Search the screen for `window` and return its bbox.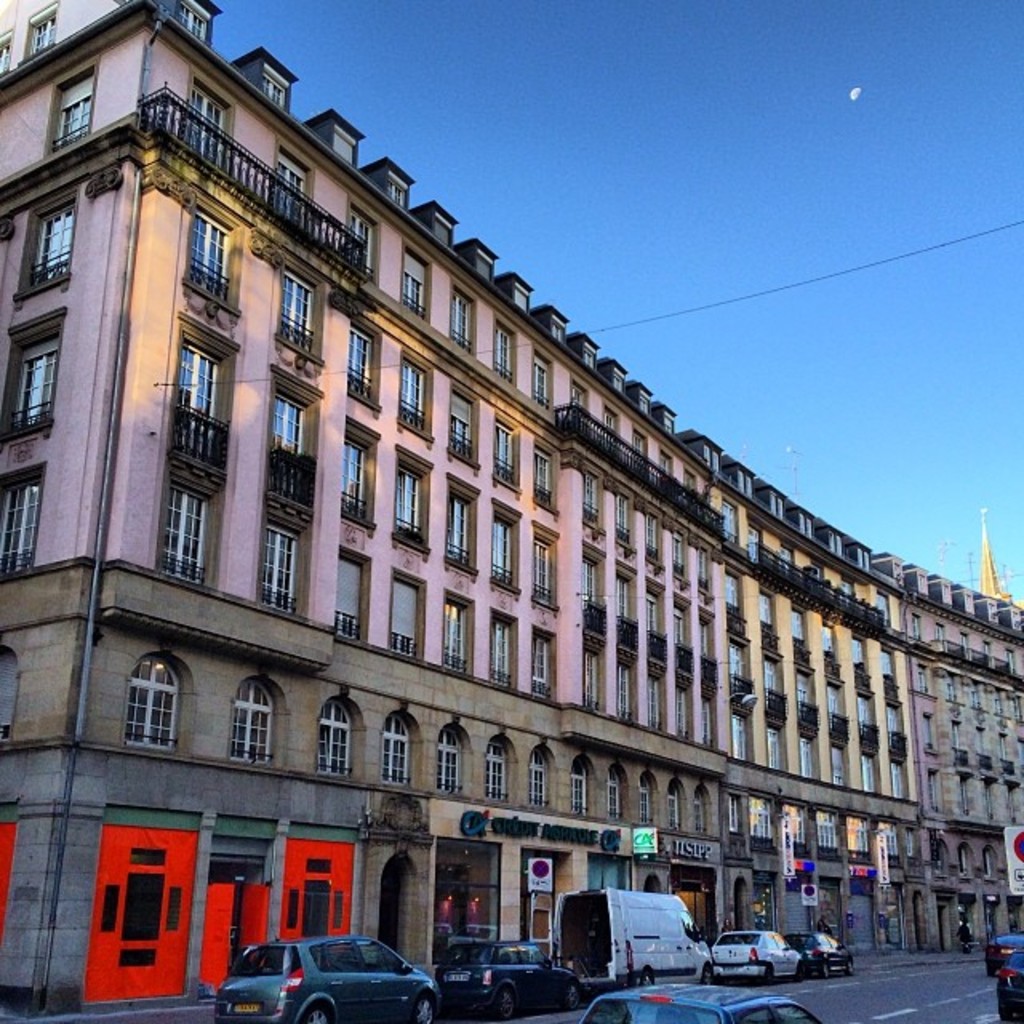
Found: 702:550:715:605.
